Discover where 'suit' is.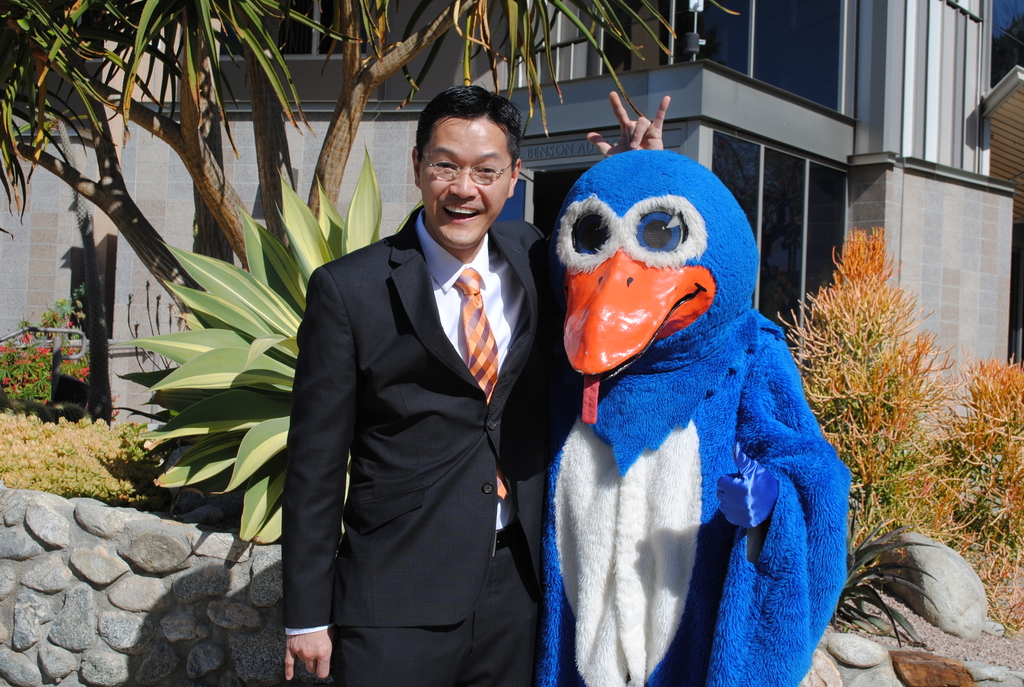
Discovered at region(280, 207, 579, 683).
